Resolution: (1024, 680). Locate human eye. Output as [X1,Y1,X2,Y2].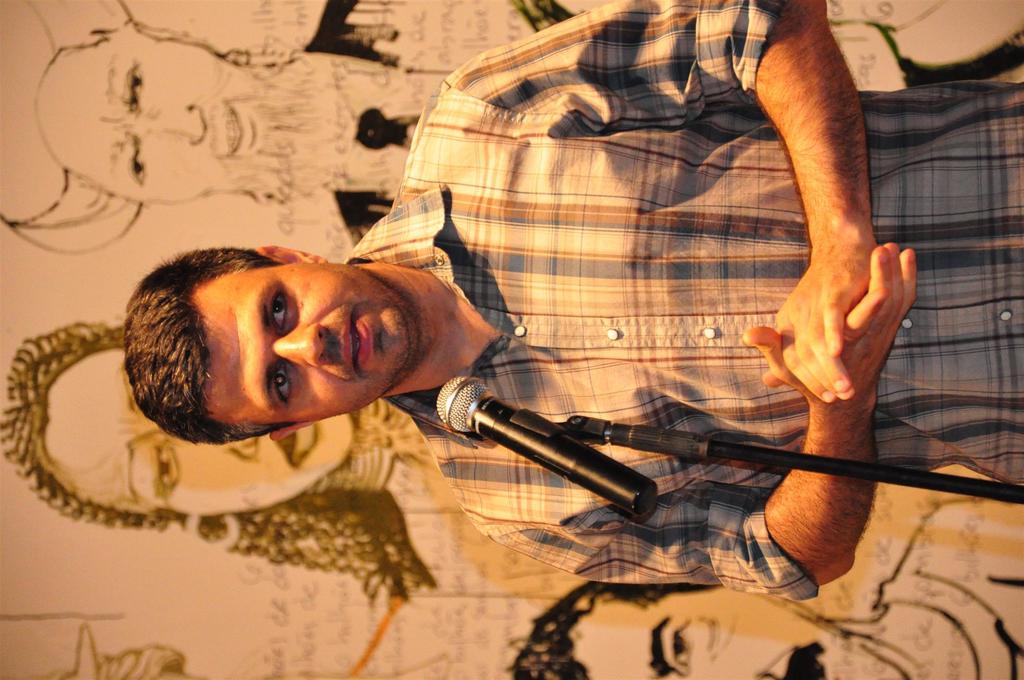
[662,615,696,668].
